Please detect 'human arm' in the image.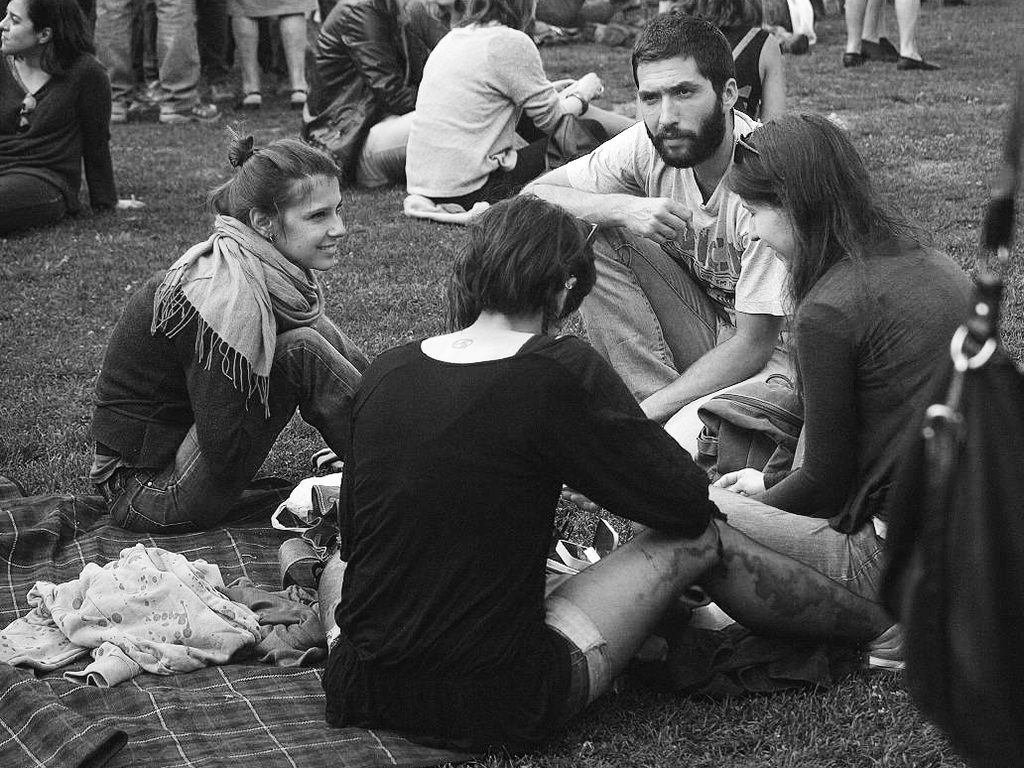
(x1=340, y1=0, x2=420, y2=113).
